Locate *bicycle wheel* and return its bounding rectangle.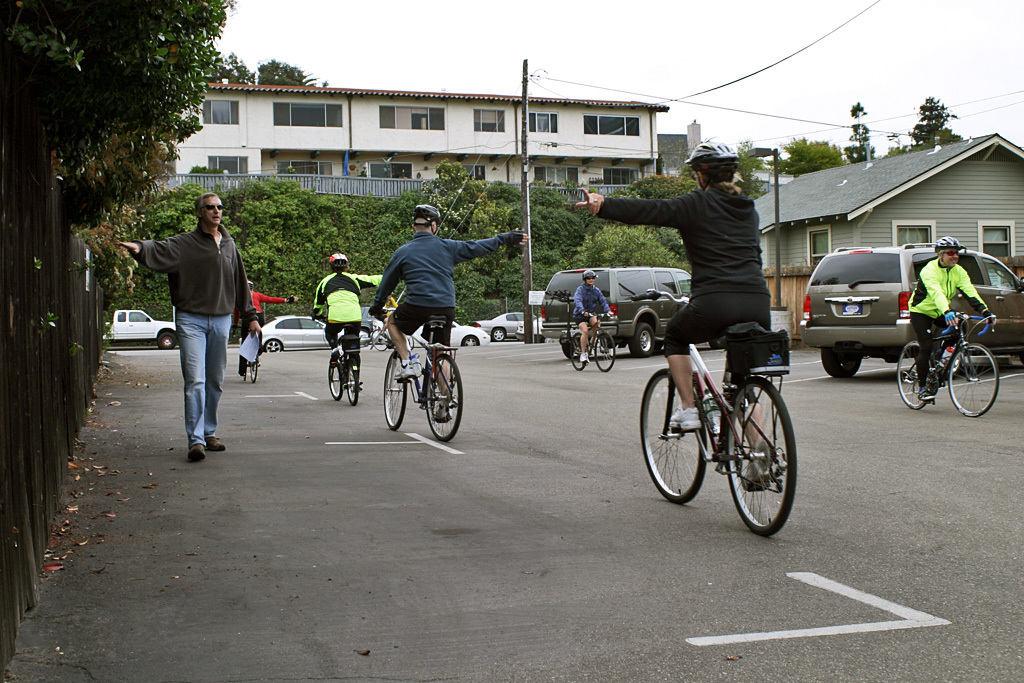
bbox=(592, 331, 619, 373).
